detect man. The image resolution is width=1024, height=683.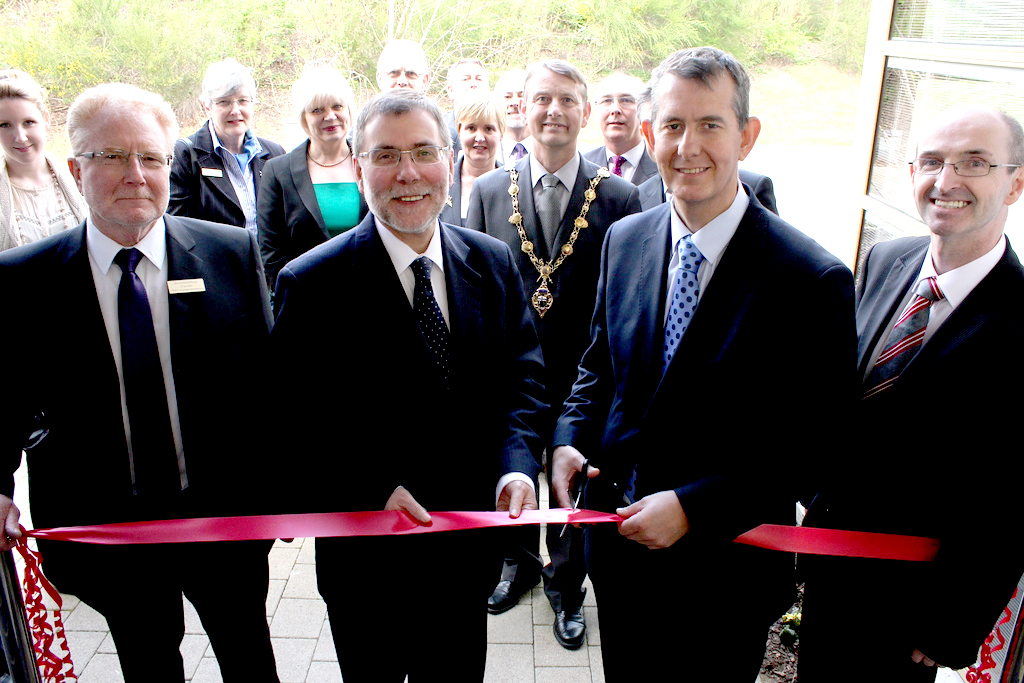
549,41,854,682.
